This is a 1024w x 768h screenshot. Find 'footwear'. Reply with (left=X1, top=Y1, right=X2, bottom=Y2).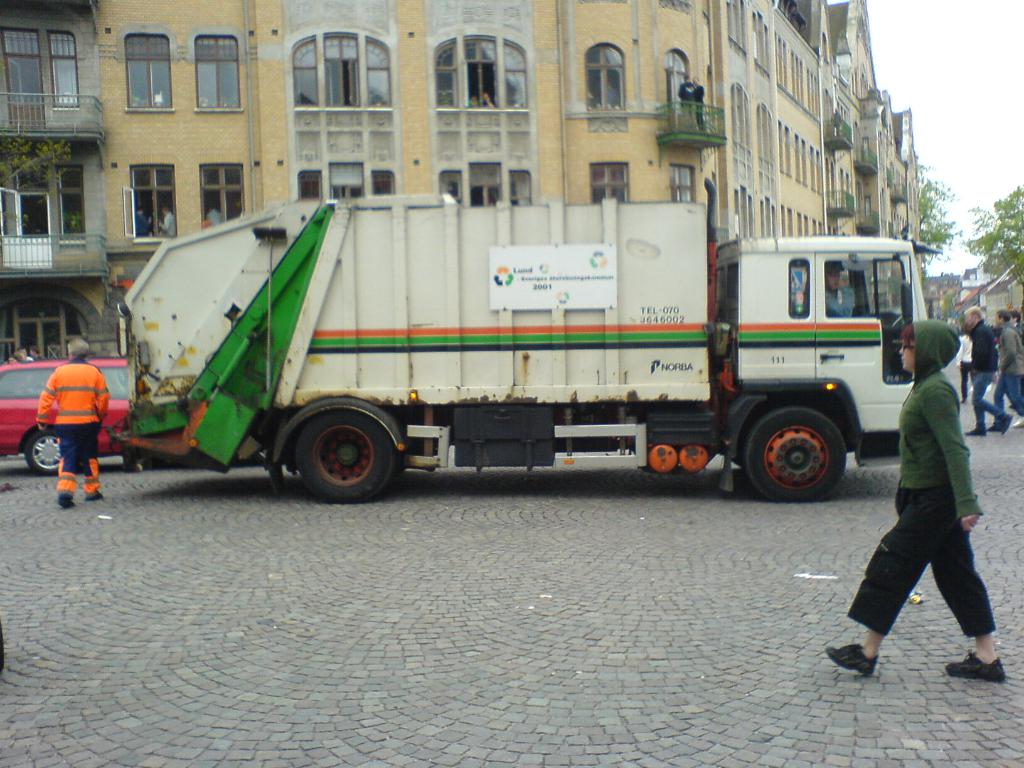
(left=826, top=644, right=879, bottom=676).
